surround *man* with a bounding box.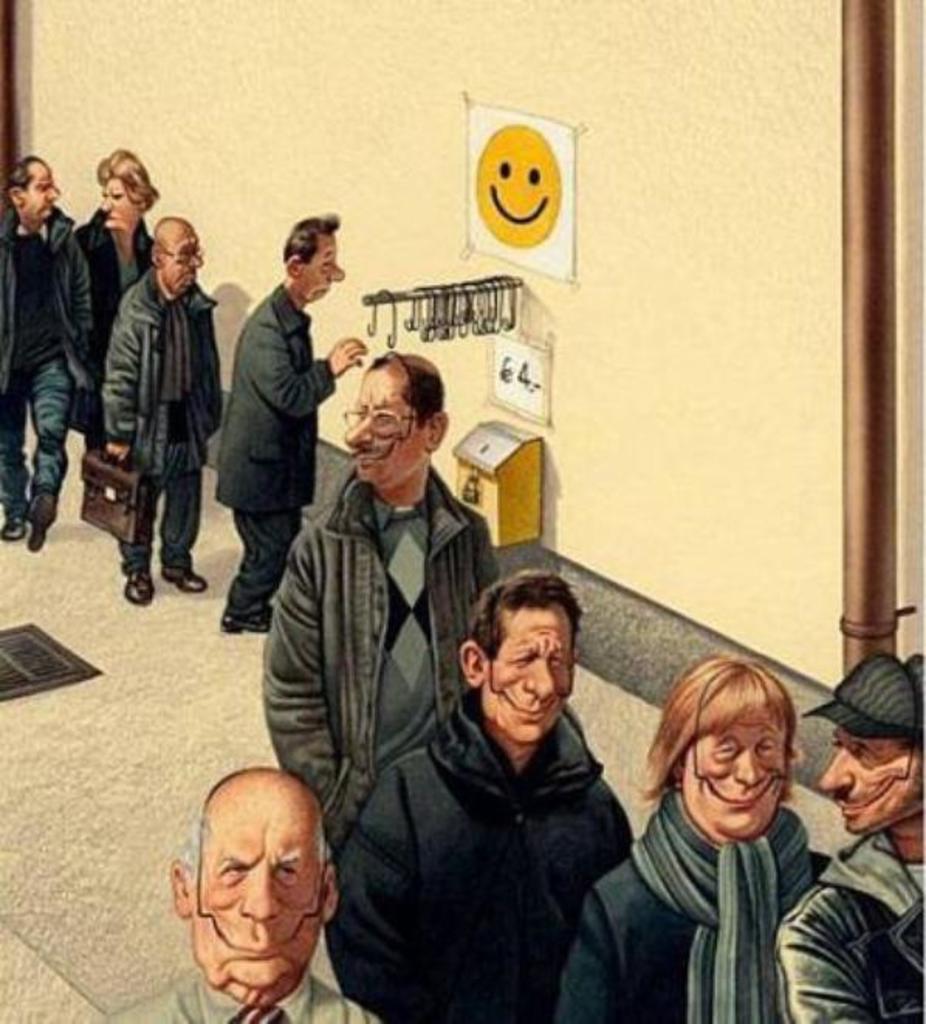
[x1=259, y1=352, x2=496, y2=973].
